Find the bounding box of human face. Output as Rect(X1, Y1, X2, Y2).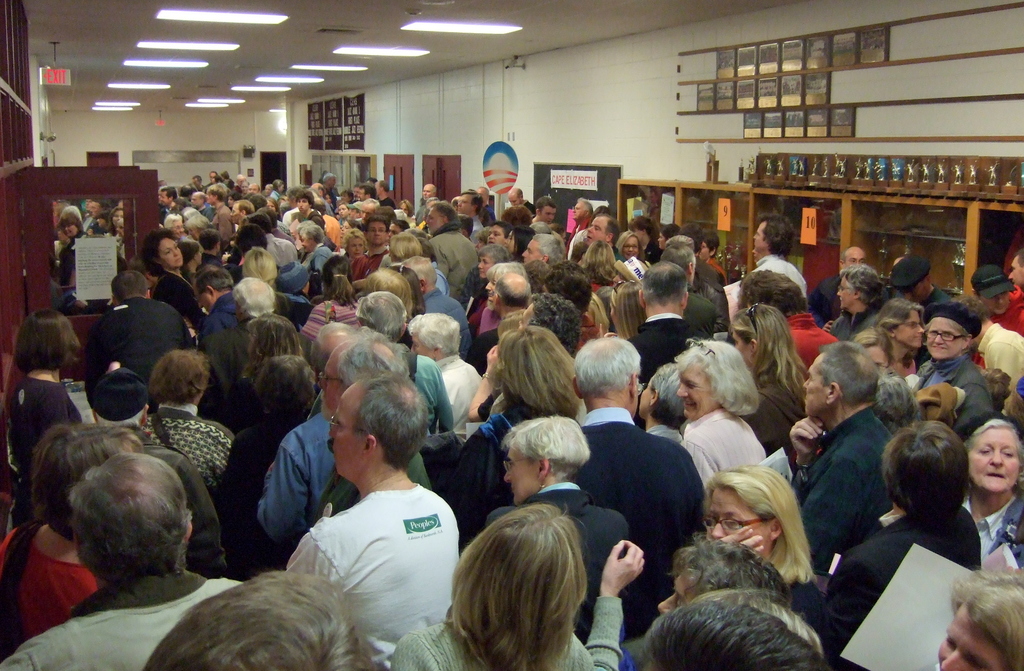
Rect(230, 204, 240, 222).
